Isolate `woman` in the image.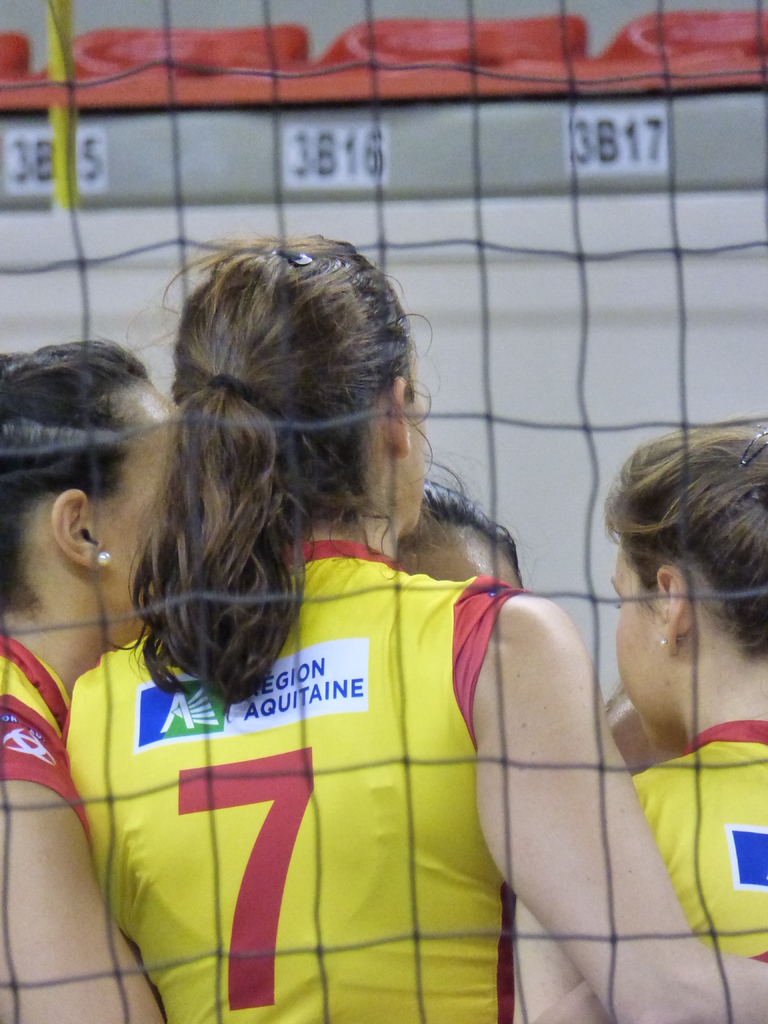
Isolated region: left=508, top=426, right=767, bottom=1023.
